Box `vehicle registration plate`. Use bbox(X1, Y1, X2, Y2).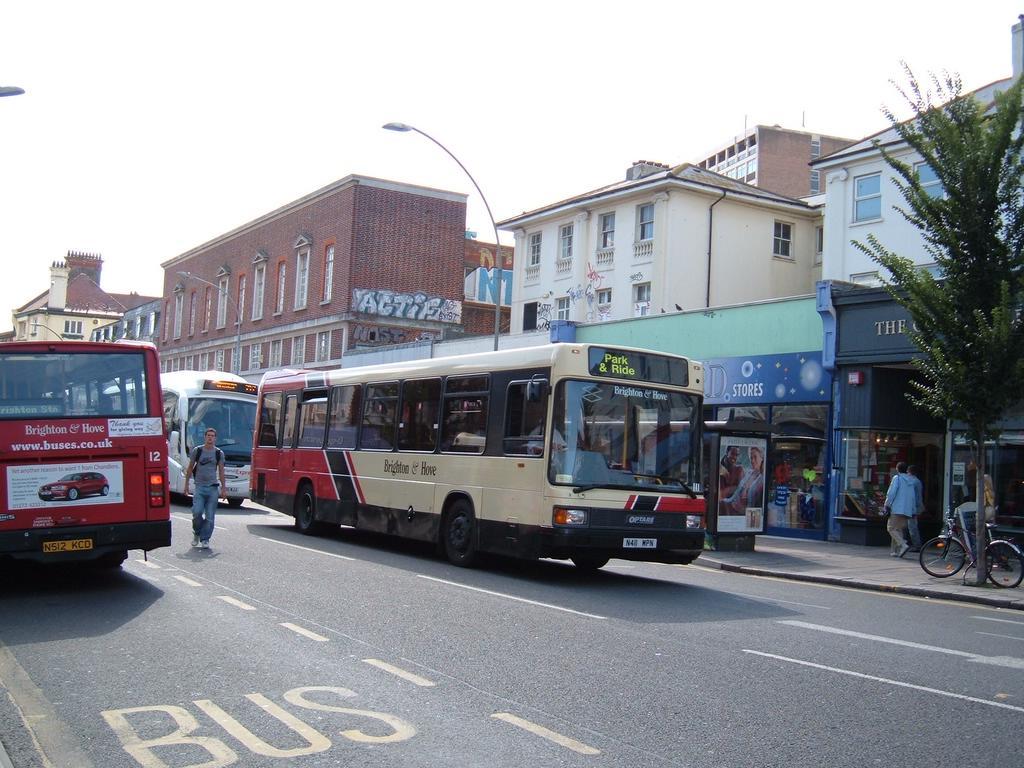
bbox(42, 536, 96, 554).
